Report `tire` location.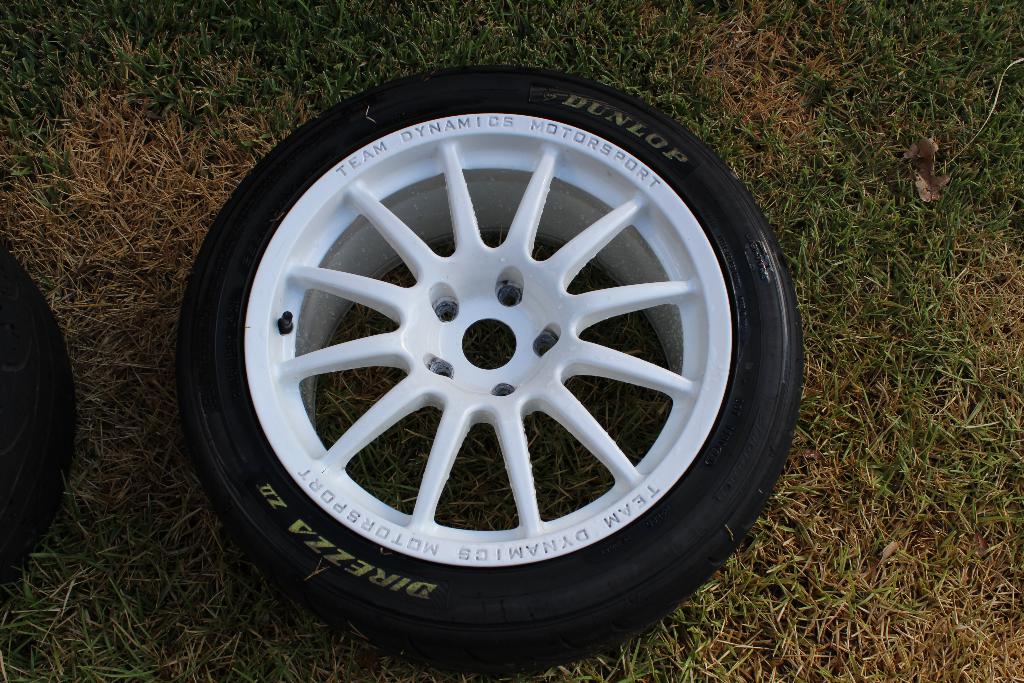
Report: (left=0, top=238, right=70, bottom=604).
